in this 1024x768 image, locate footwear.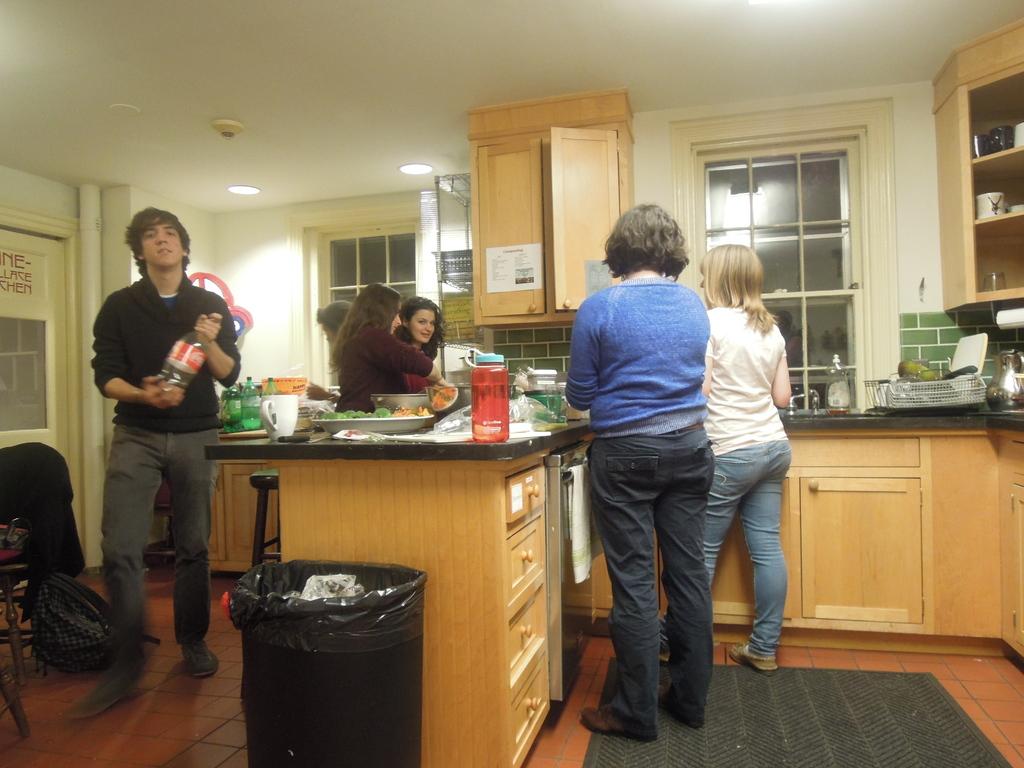
Bounding box: (x1=653, y1=620, x2=671, y2=660).
